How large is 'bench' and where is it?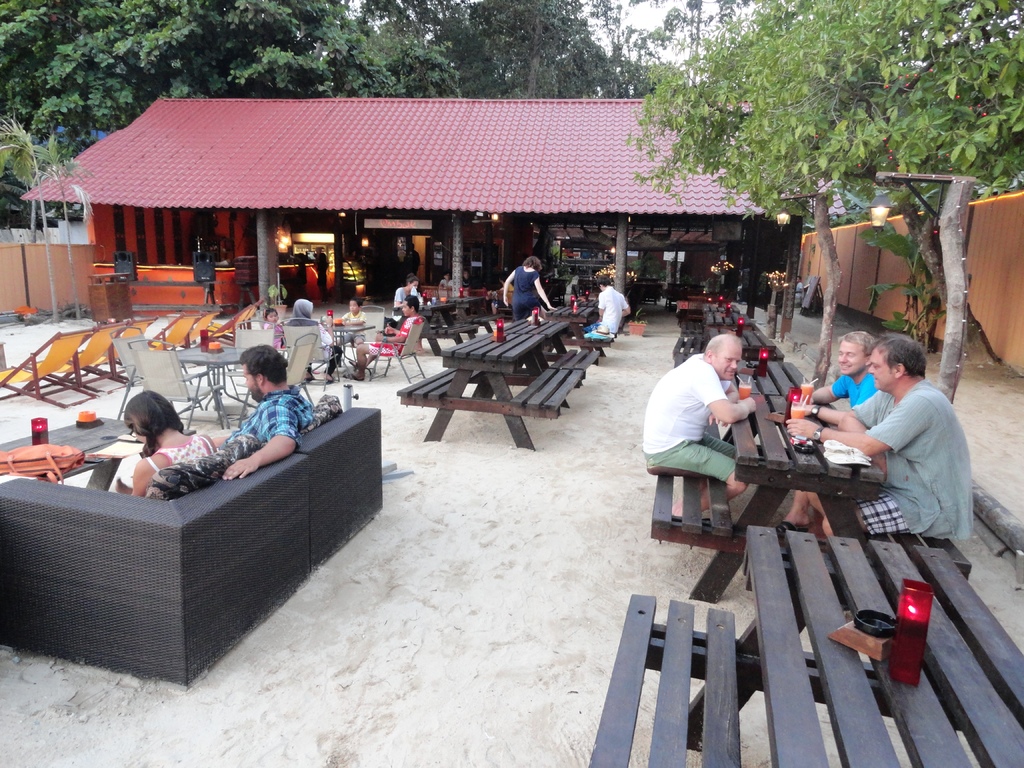
Bounding box: (x1=701, y1=359, x2=810, y2=447).
